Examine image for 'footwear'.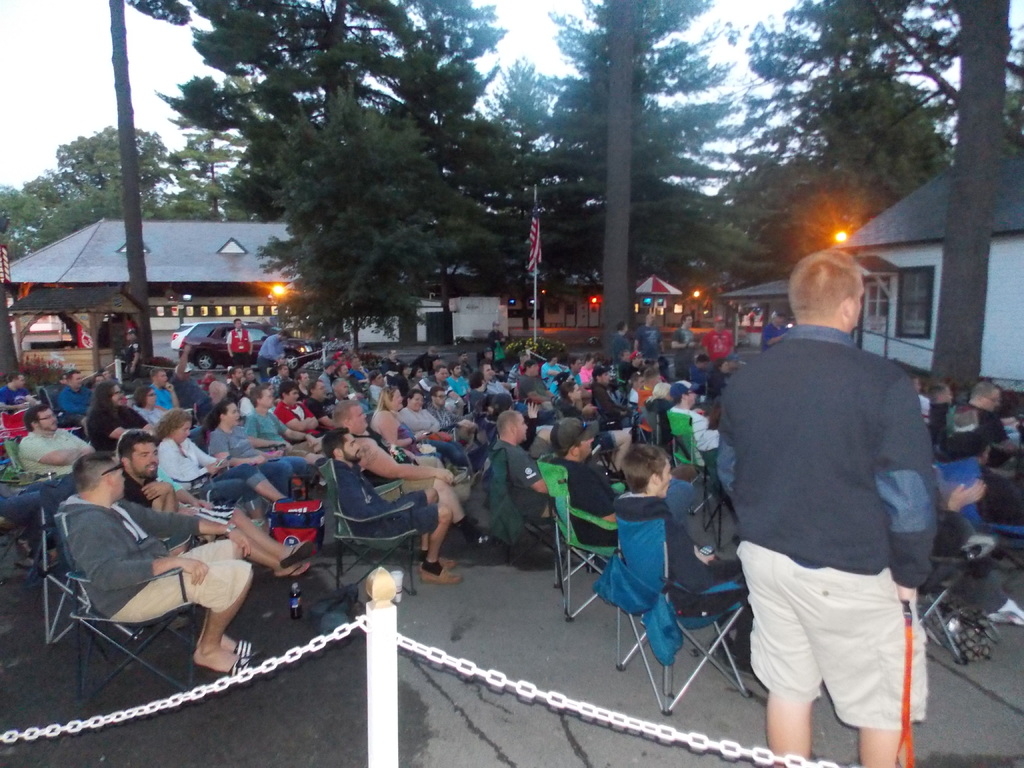
Examination result: rect(222, 653, 255, 678).
